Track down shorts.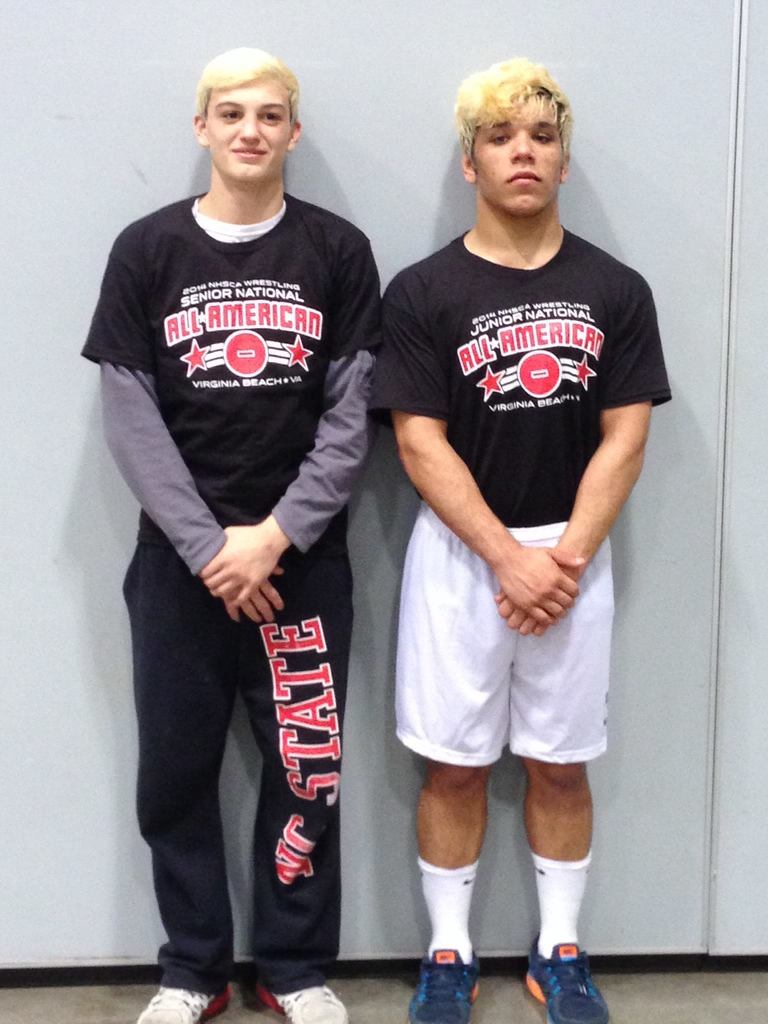
Tracked to 408,588,604,766.
